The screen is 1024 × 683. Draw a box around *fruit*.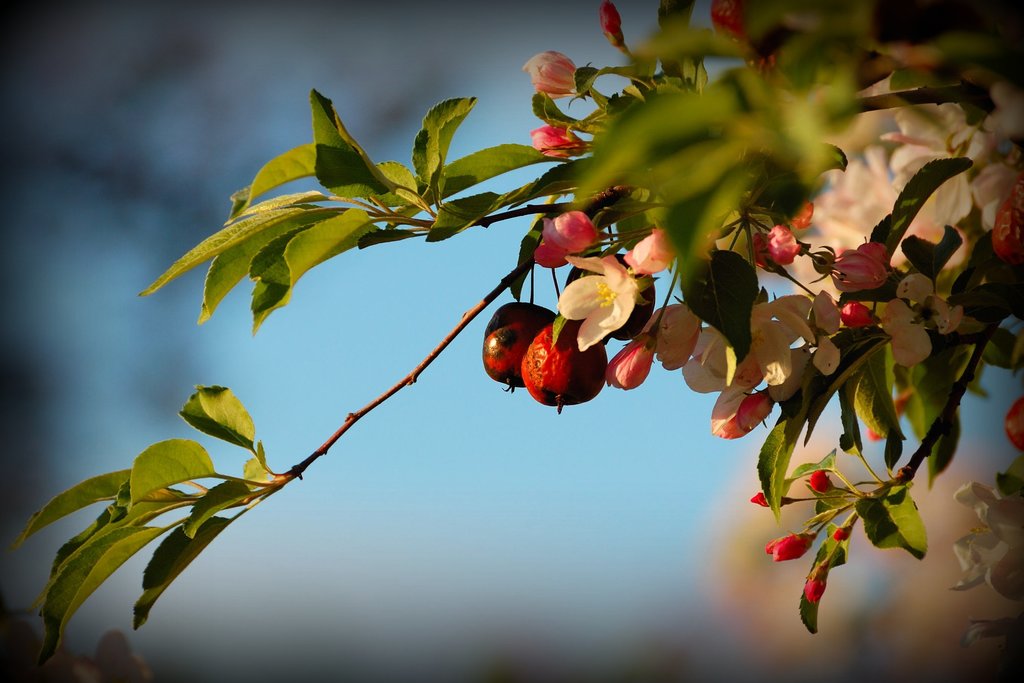
bbox=[483, 302, 558, 393].
